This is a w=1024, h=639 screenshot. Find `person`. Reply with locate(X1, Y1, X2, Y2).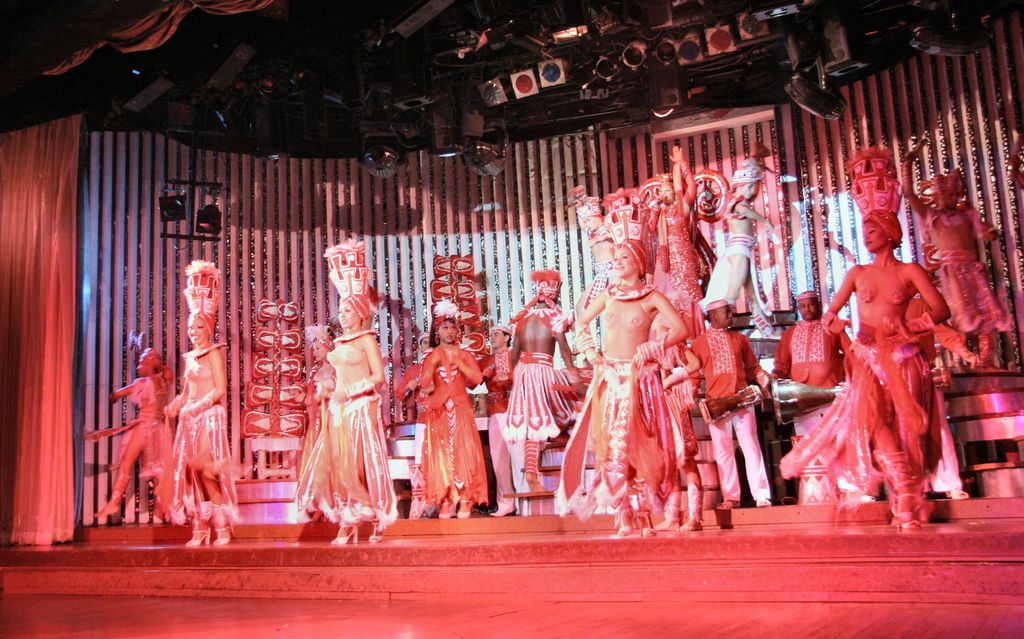
locate(104, 330, 178, 537).
